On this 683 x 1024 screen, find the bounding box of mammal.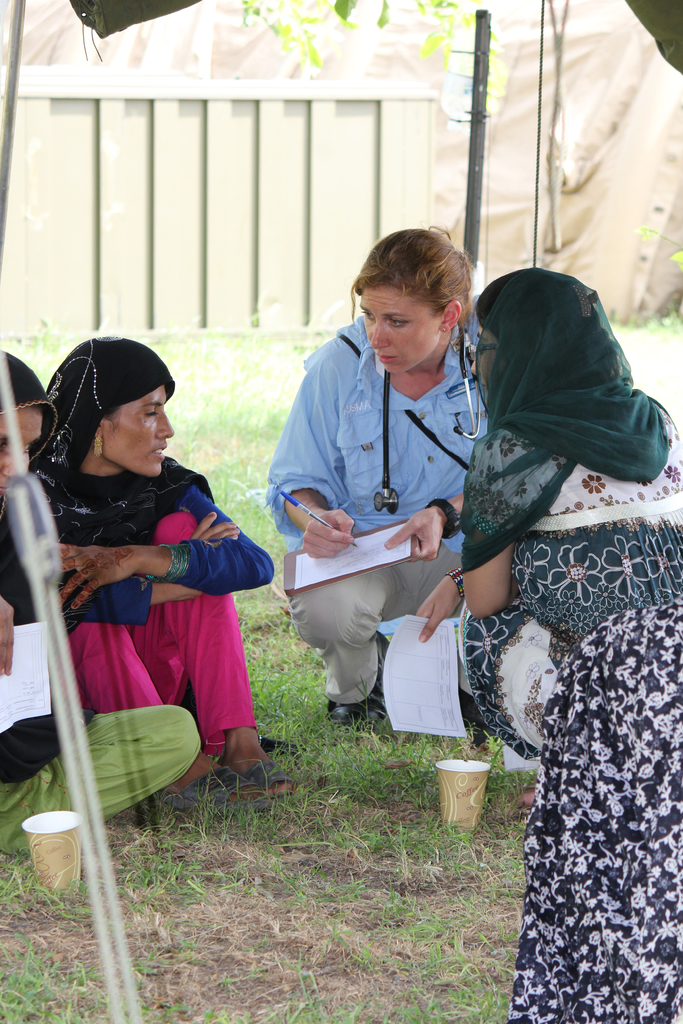
Bounding box: crop(418, 254, 682, 1023).
